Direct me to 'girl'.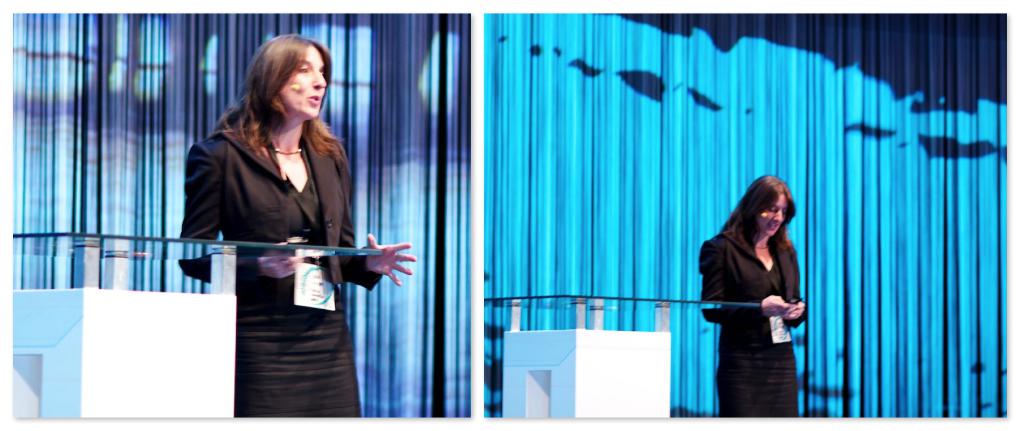
Direction: (x1=696, y1=174, x2=804, y2=430).
